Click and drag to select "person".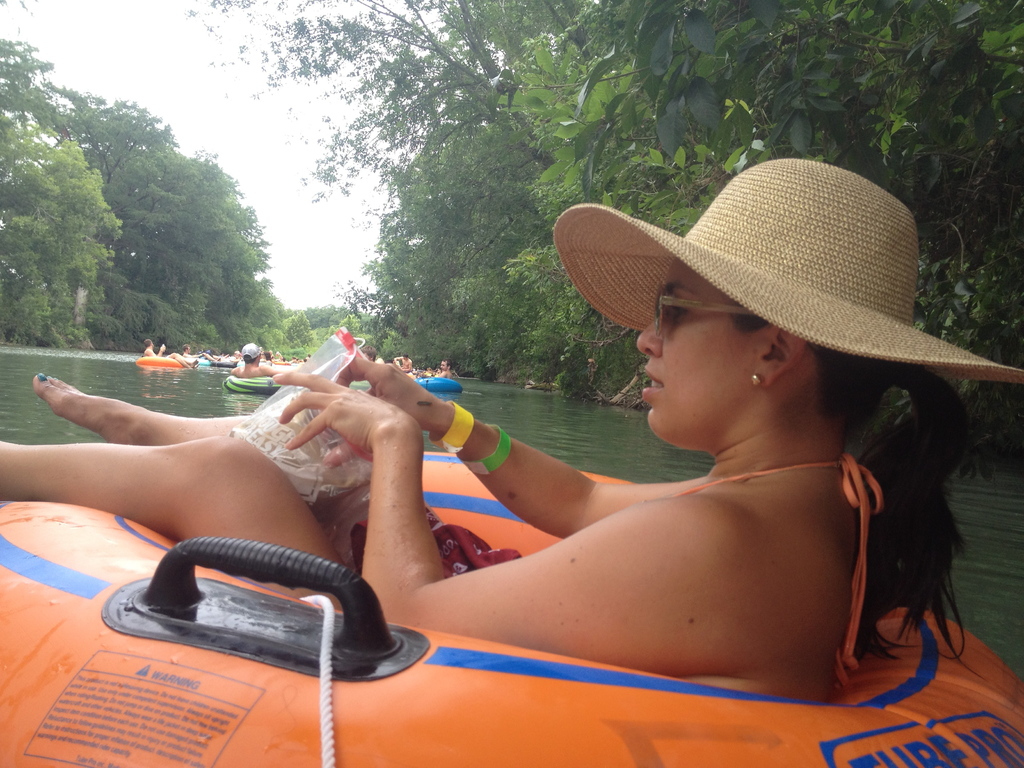
Selection: crop(0, 155, 1023, 701).
